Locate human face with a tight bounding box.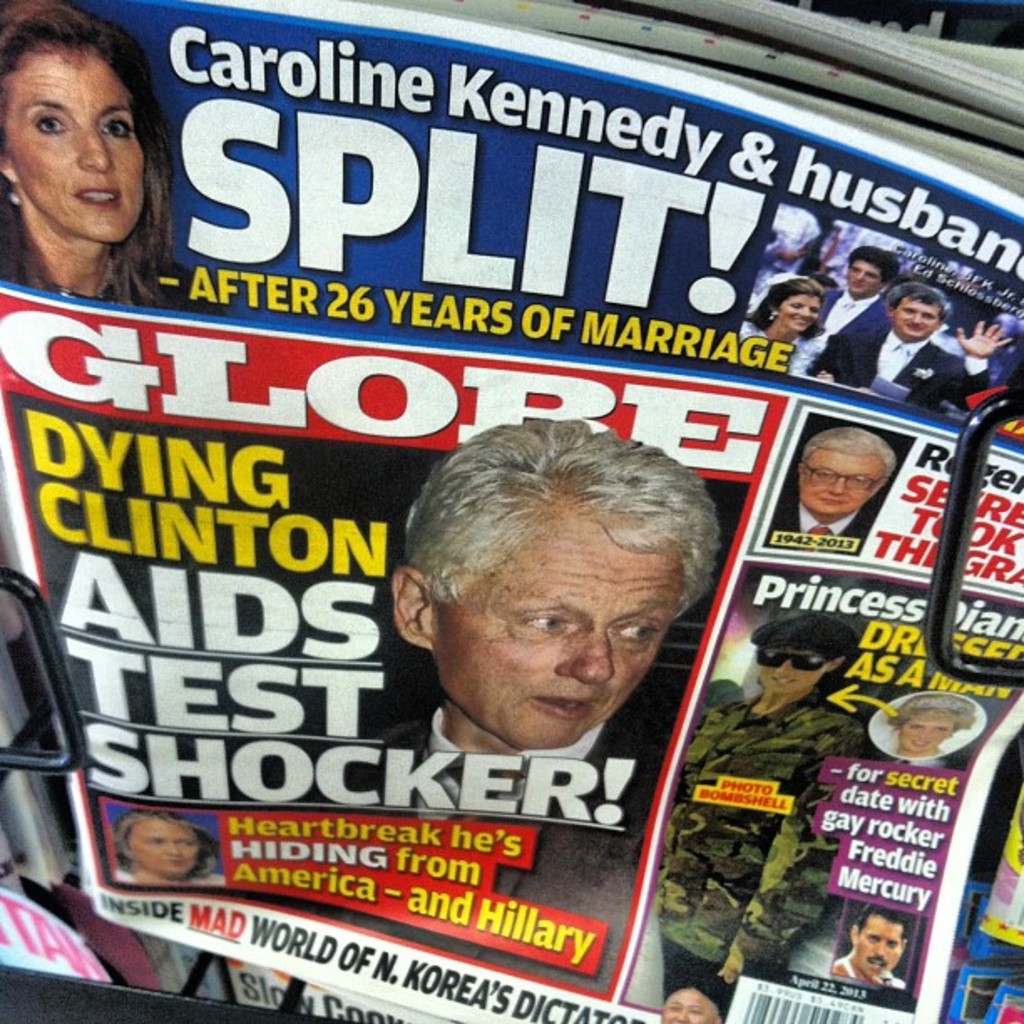
bbox(895, 298, 939, 340).
